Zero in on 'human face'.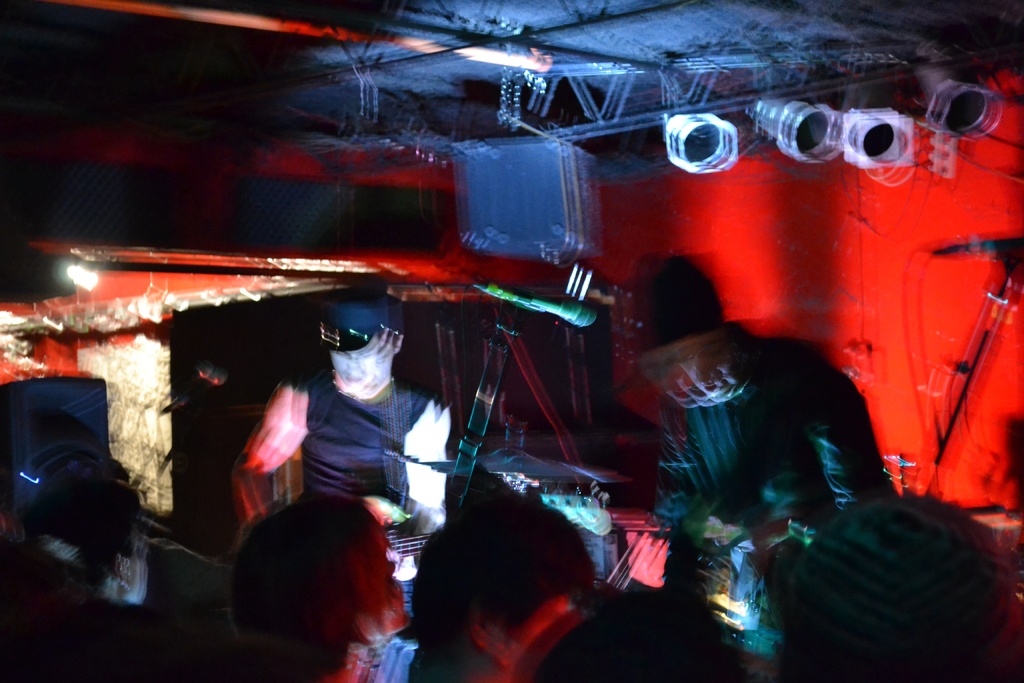
Zeroed in: pyautogui.locateOnScreen(329, 347, 394, 398).
